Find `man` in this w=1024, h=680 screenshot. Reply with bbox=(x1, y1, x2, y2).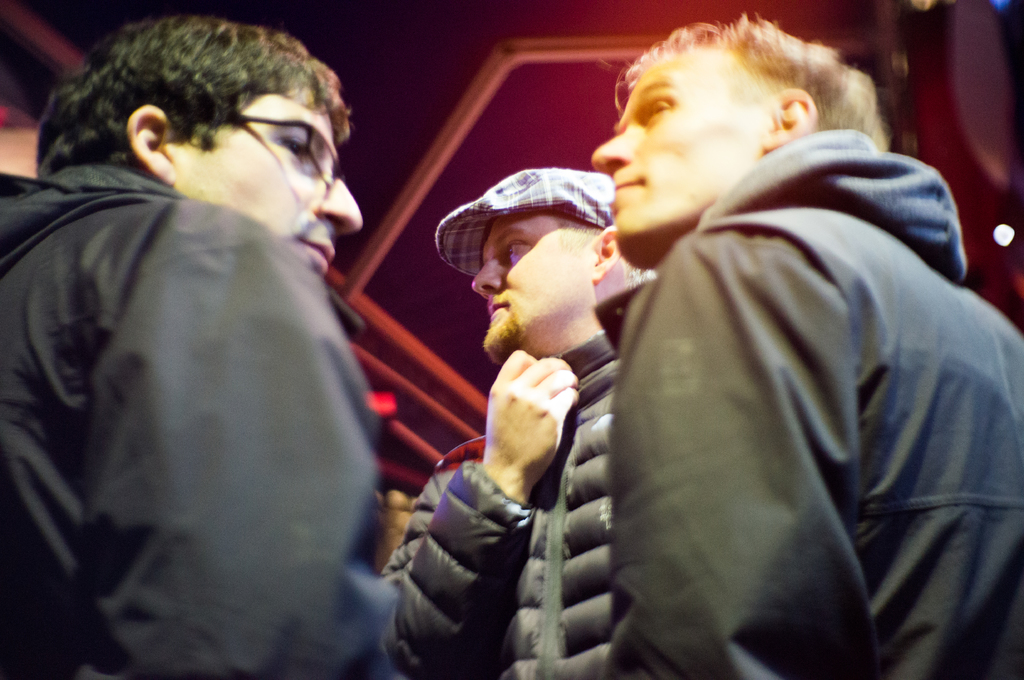
bbox=(376, 168, 666, 679).
